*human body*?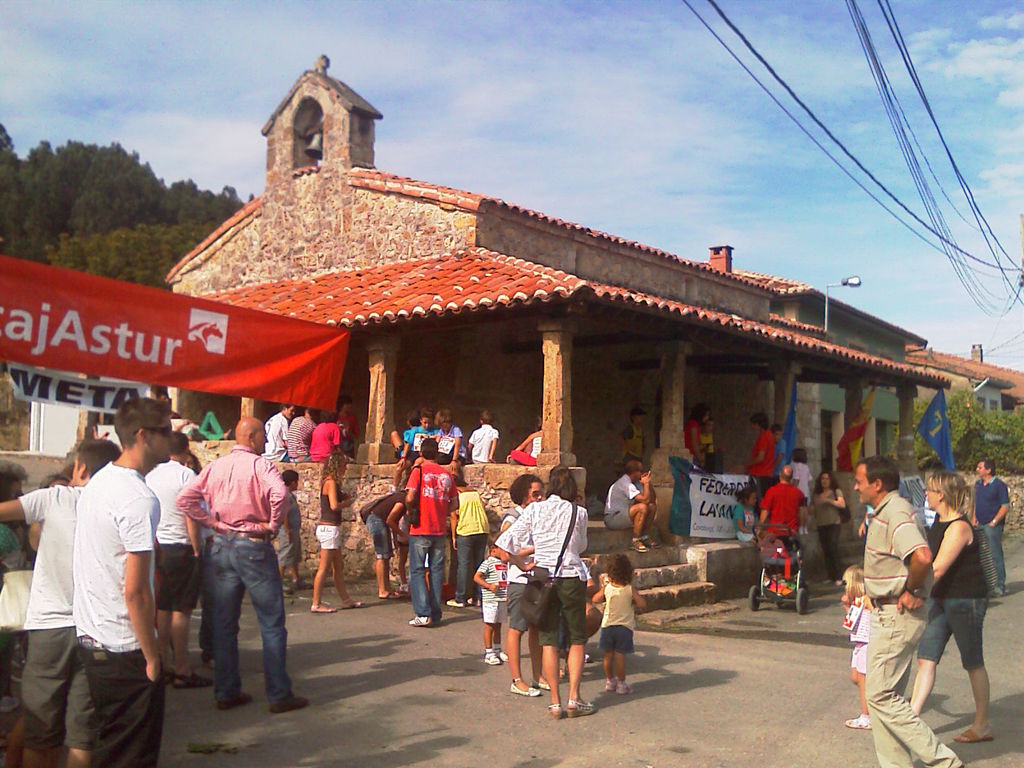
bbox=(773, 438, 789, 481)
